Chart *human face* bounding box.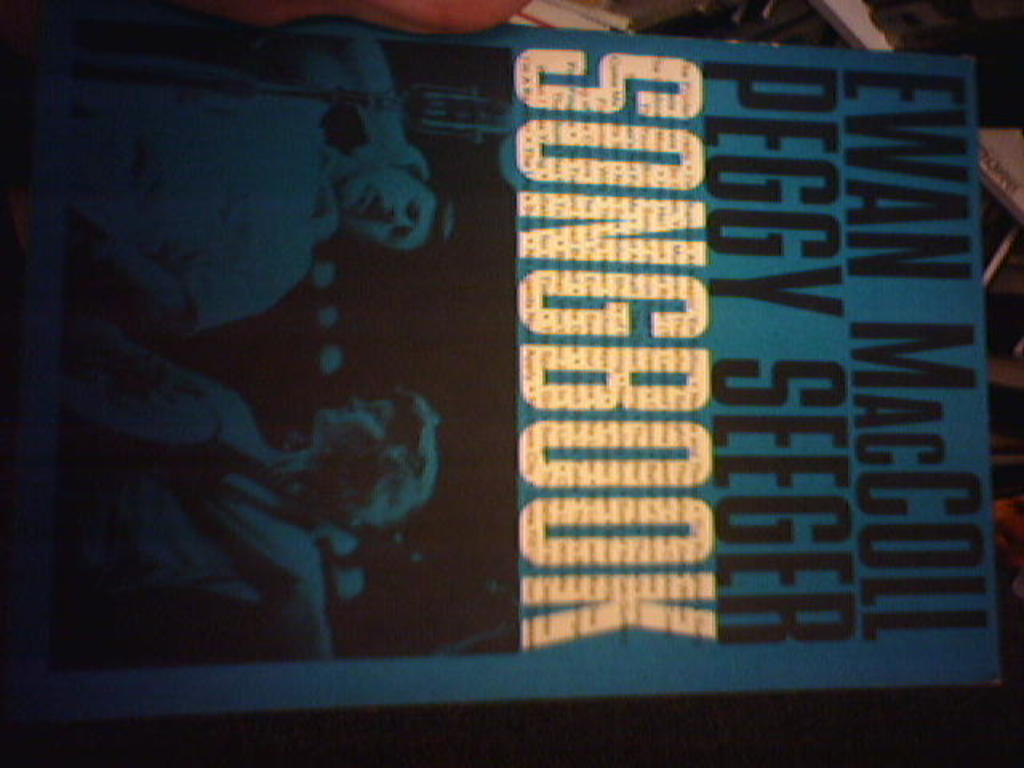
Charted: bbox=(318, 395, 398, 454).
